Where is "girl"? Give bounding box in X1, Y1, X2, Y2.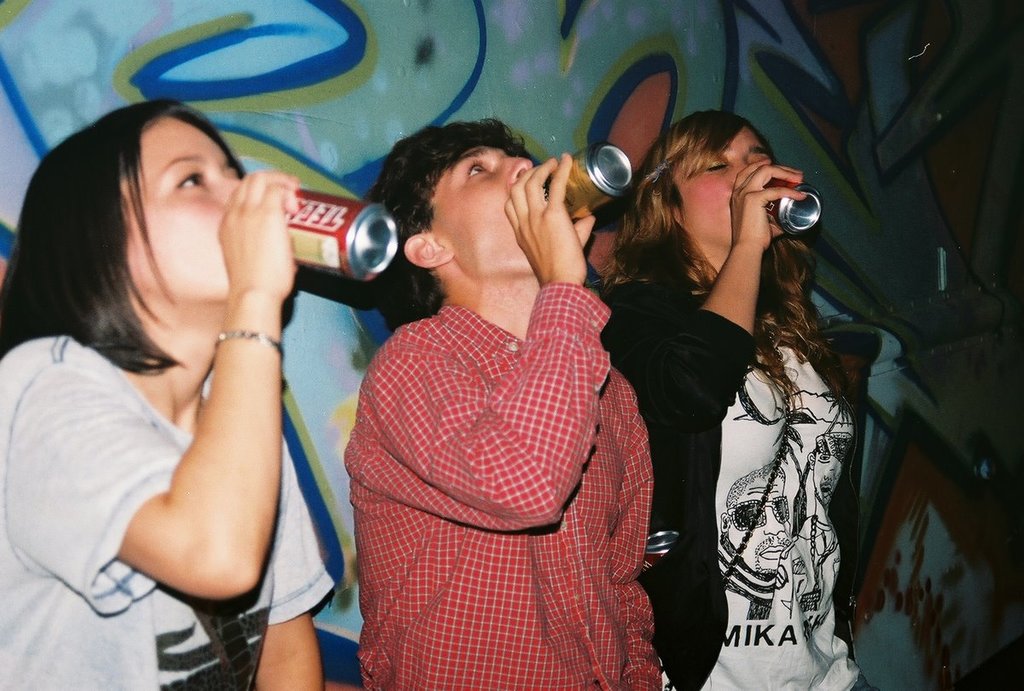
0, 96, 335, 690.
